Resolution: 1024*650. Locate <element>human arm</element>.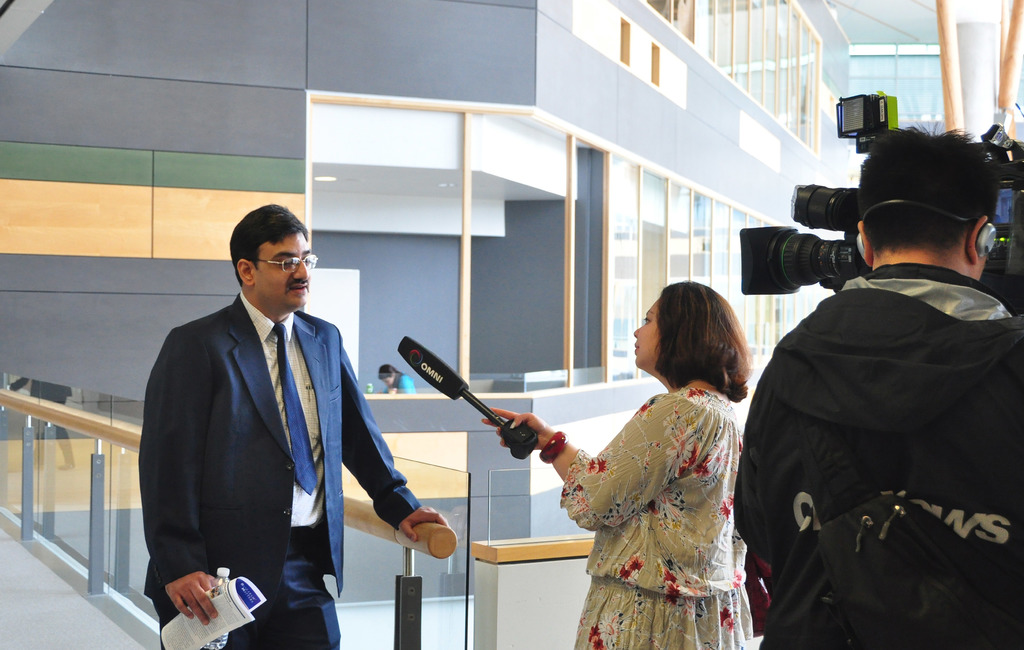
rect(4, 373, 30, 395).
